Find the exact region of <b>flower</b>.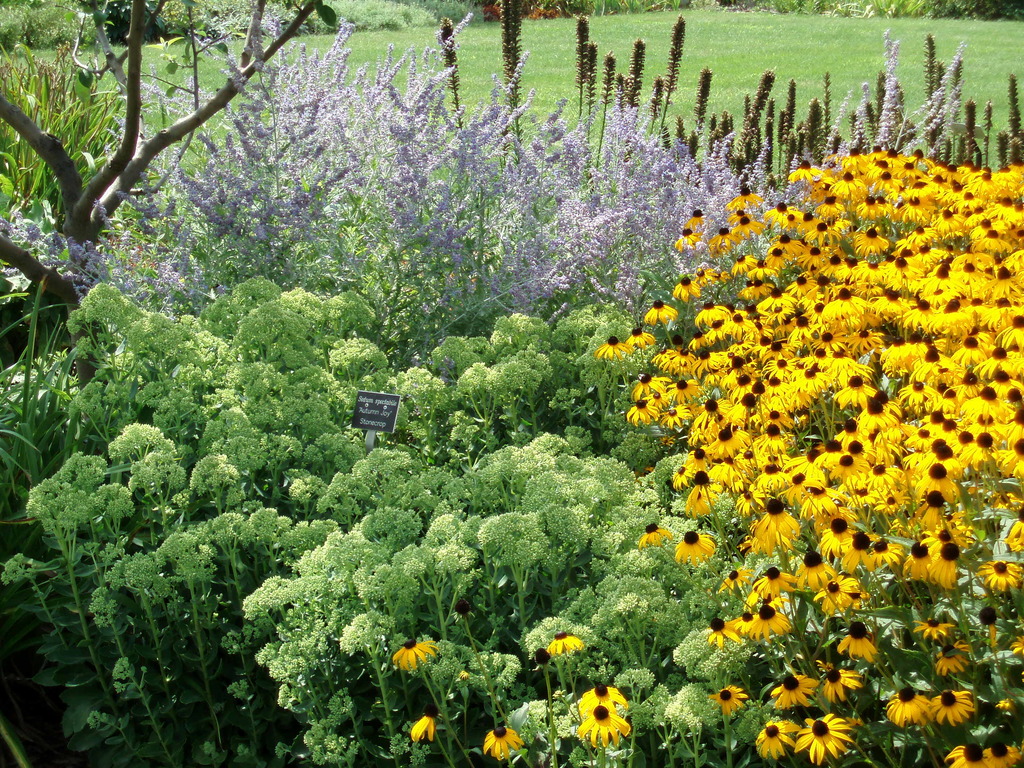
Exact region: <region>790, 709, 853, 767</region>.
